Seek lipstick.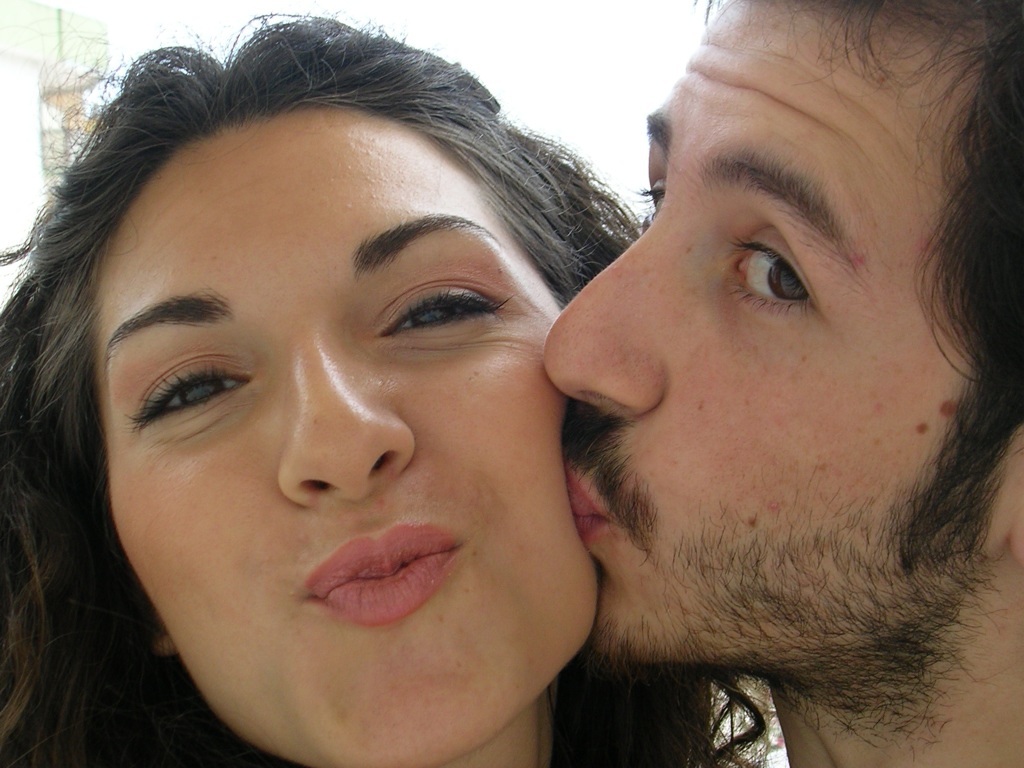
<region>304, 521, 455, 628</region>.
